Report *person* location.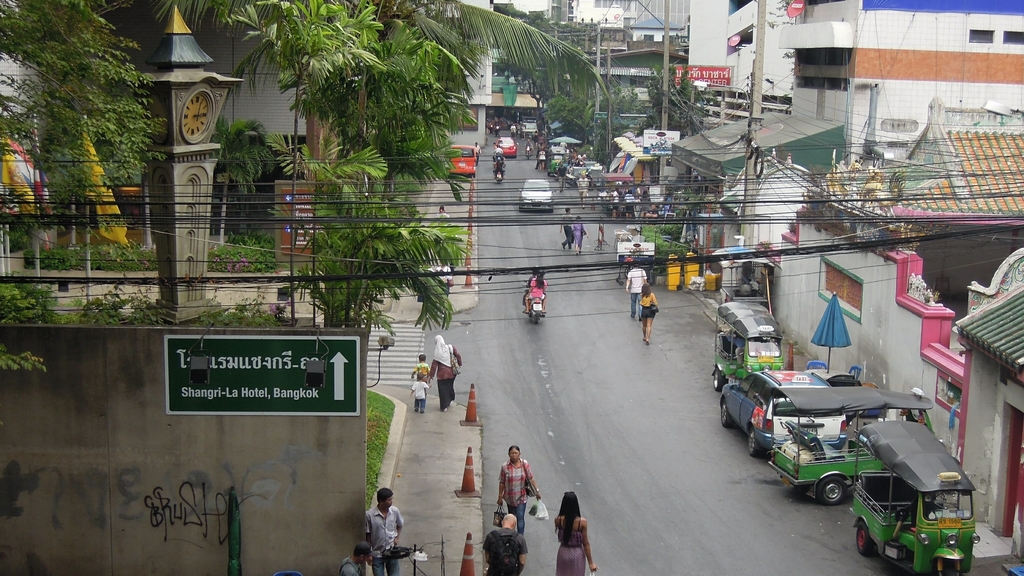
Report: {"x1": 577, "y1": 174, "x2": 590, "y2": 206}.
